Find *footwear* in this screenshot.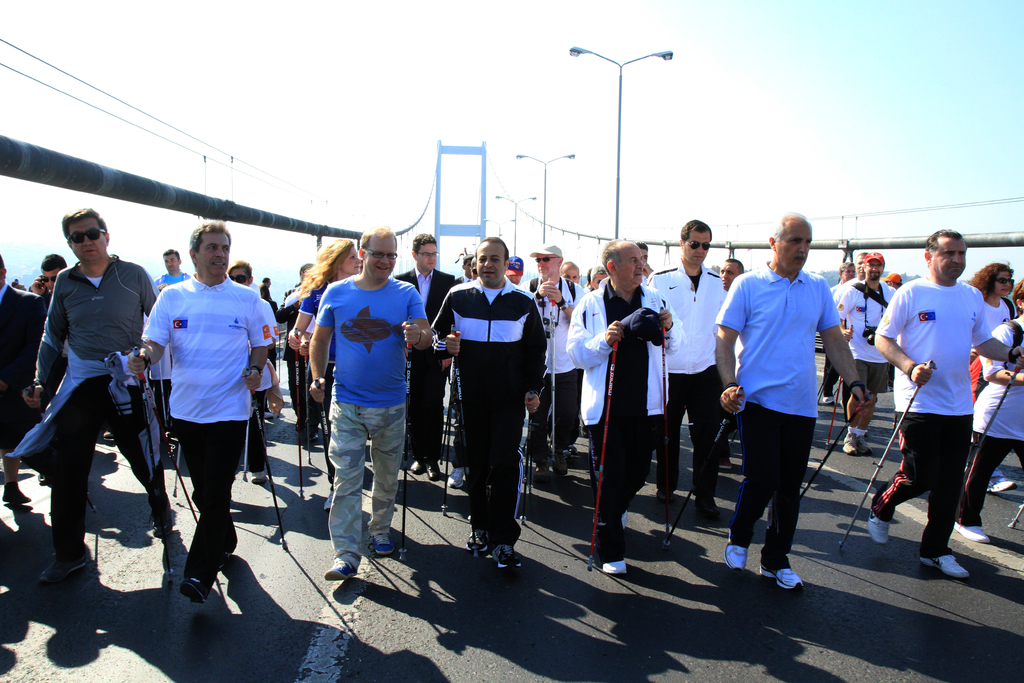
The bounding box for *footwear* is <bbox>426, 462, 444, 482</bbox>.
